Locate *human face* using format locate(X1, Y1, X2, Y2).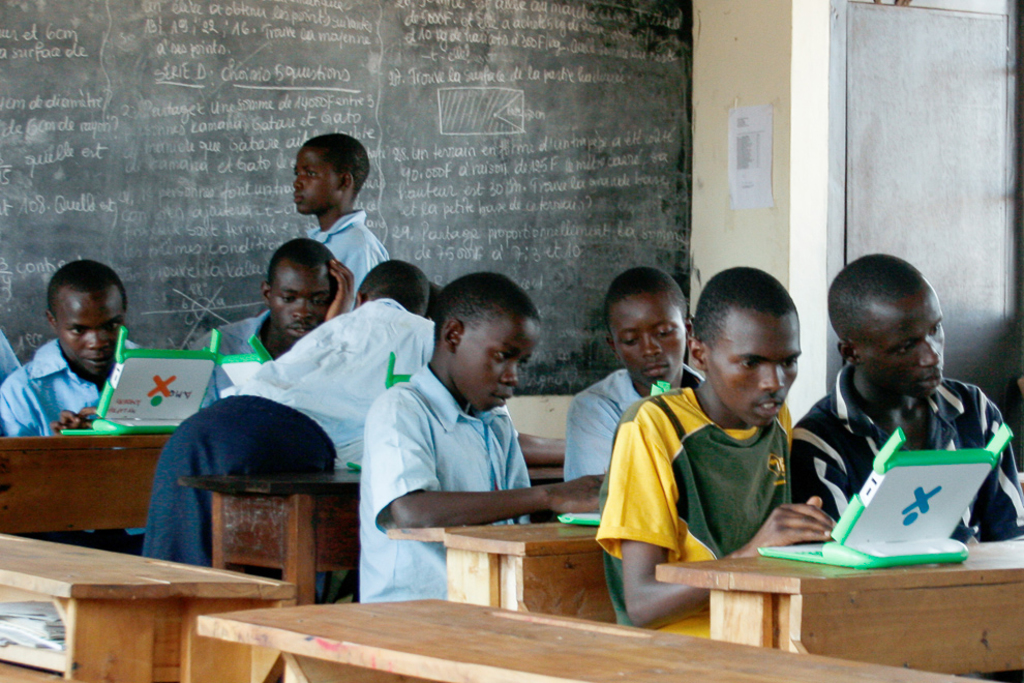
locate(874, 288, 948, 390).
